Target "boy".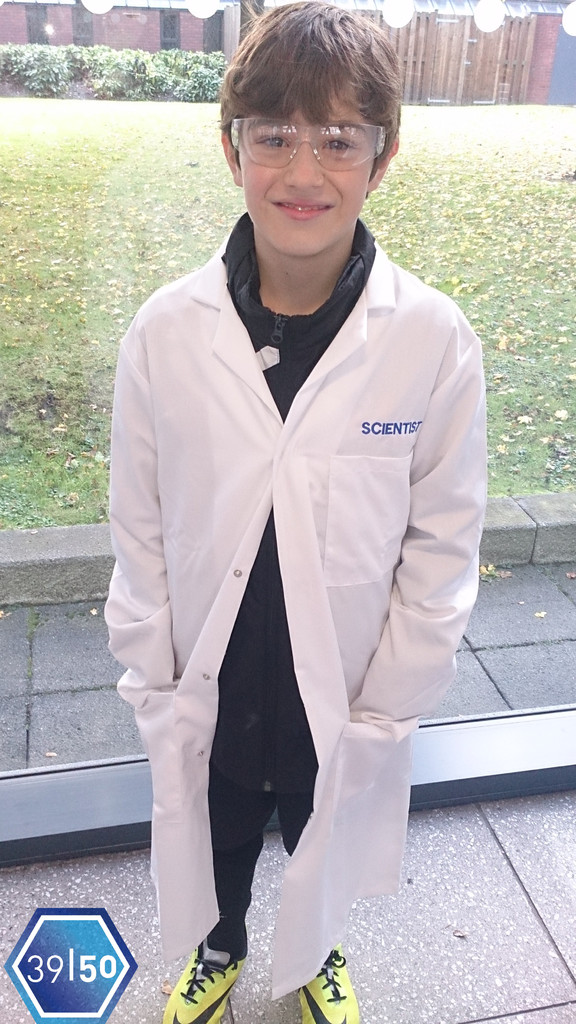
Target region: region(109, 0, 484, 1023).
